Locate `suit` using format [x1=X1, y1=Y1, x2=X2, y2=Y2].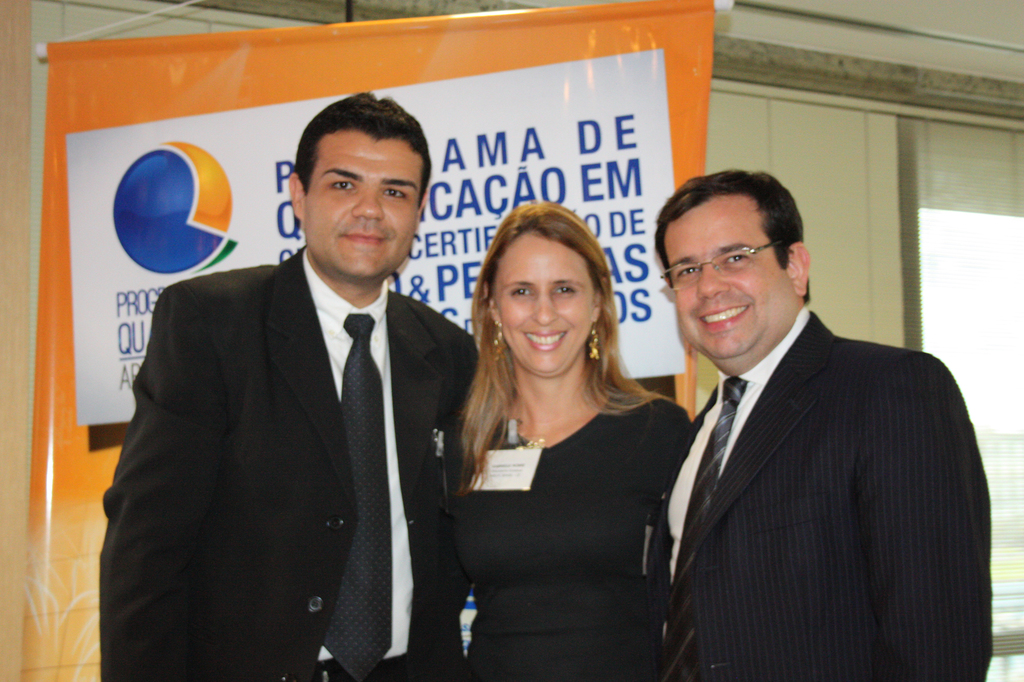
[x1=97, y1=241, x2=484, y2=681].
